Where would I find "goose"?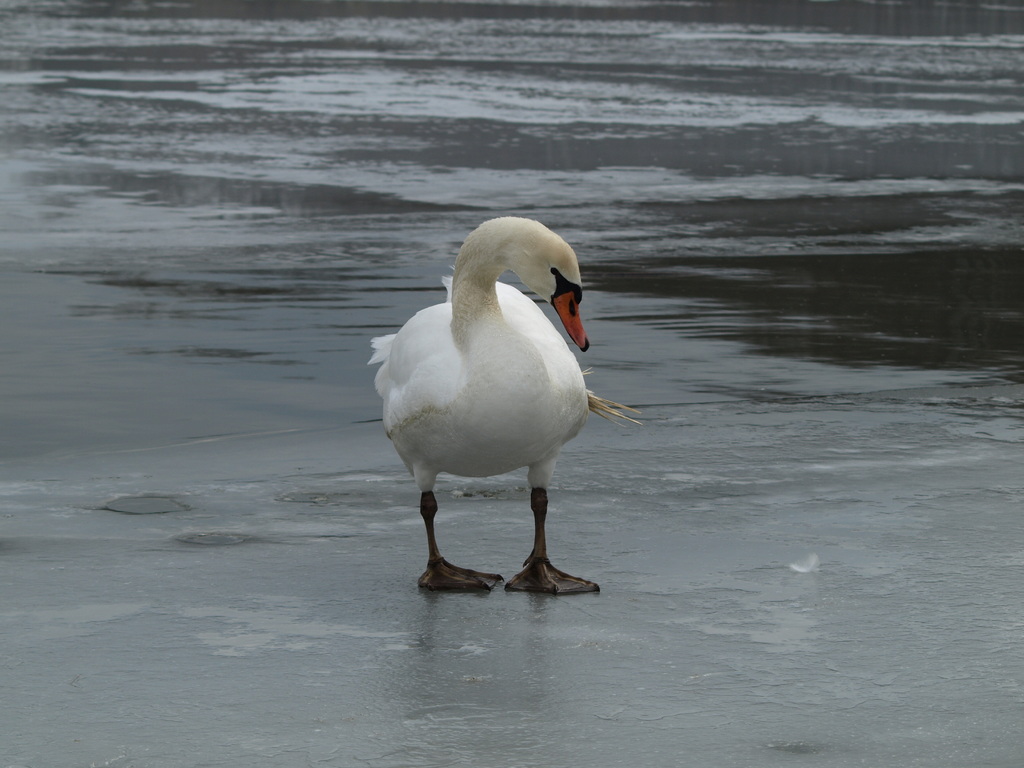
At 366:214:641:594.
